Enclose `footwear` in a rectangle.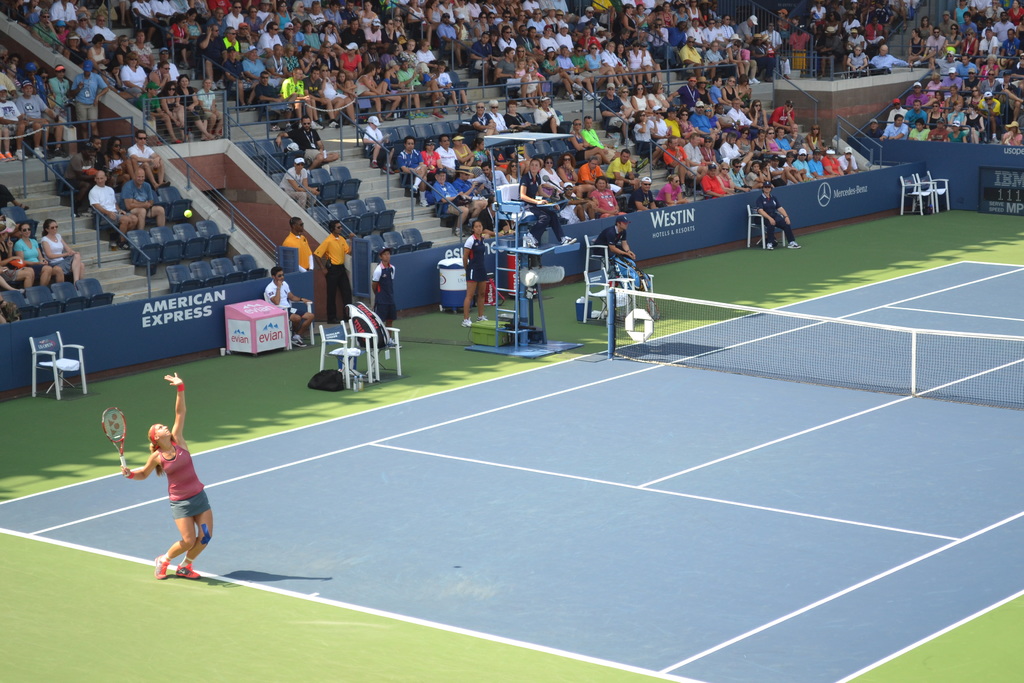
(250, 104, 257, 114).
